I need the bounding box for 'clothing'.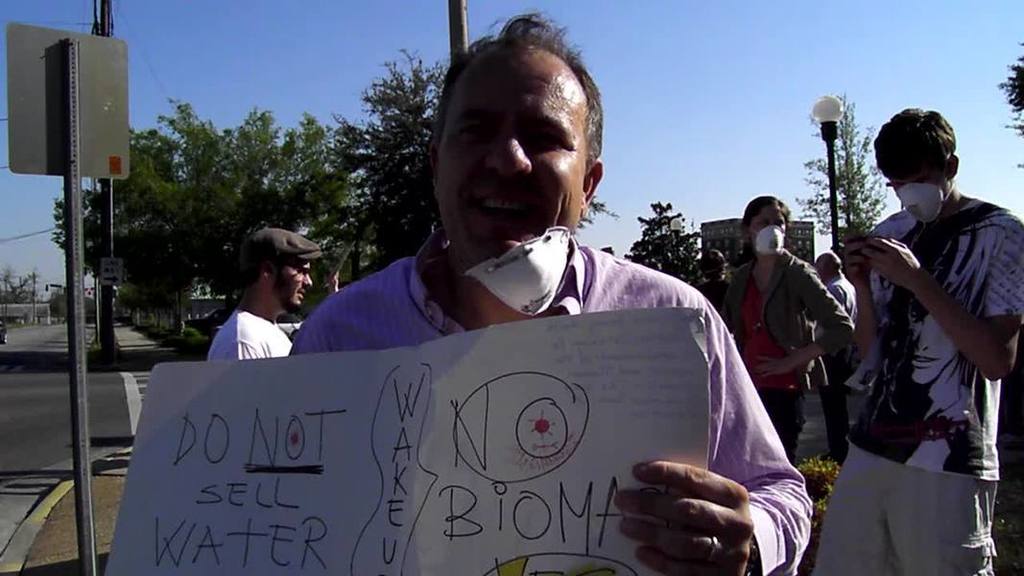
Here it is: (x1=712, y1=250, x2=855, y2=444).
